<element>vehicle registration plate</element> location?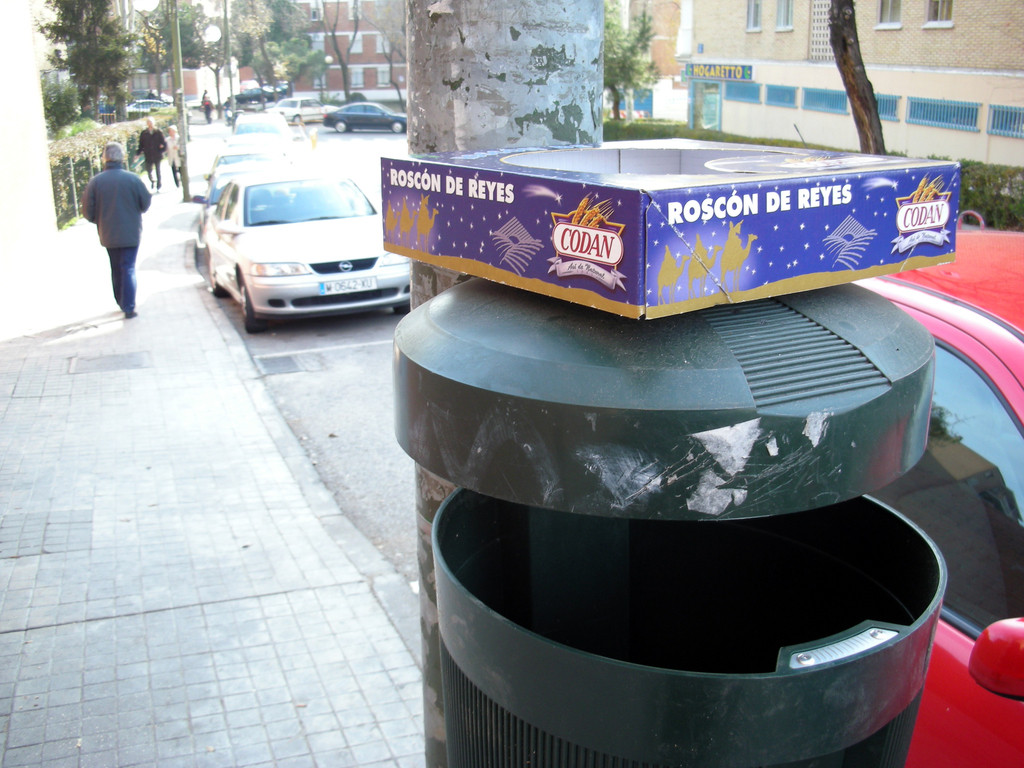
left=318, top=275, right=376, bottom=296
